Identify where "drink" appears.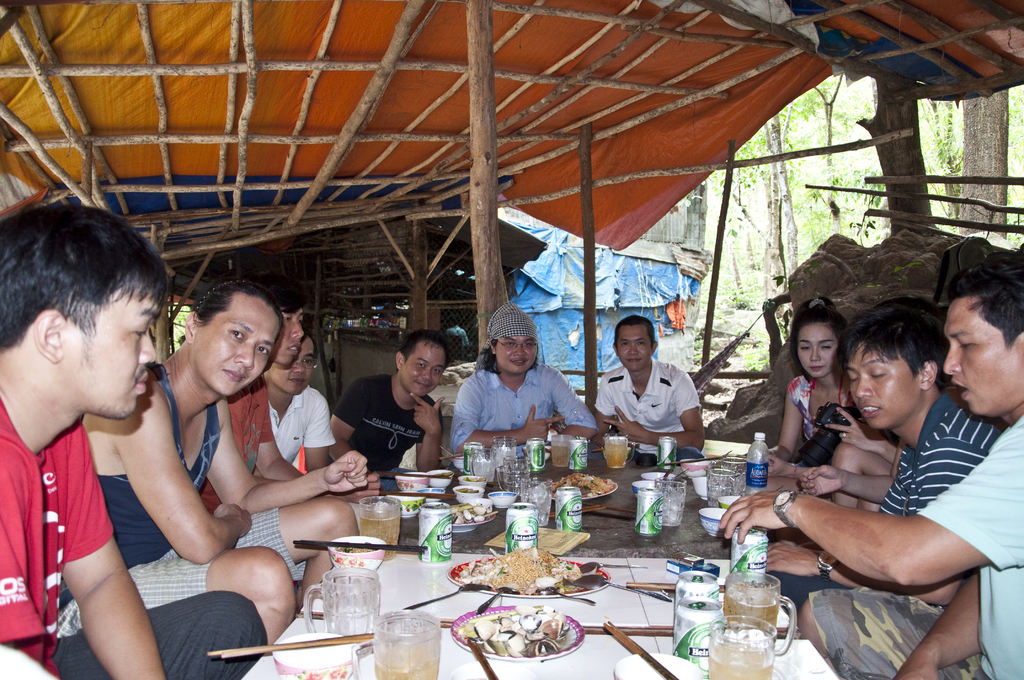
Appears at l=607, t=437, r=630, b=469.
